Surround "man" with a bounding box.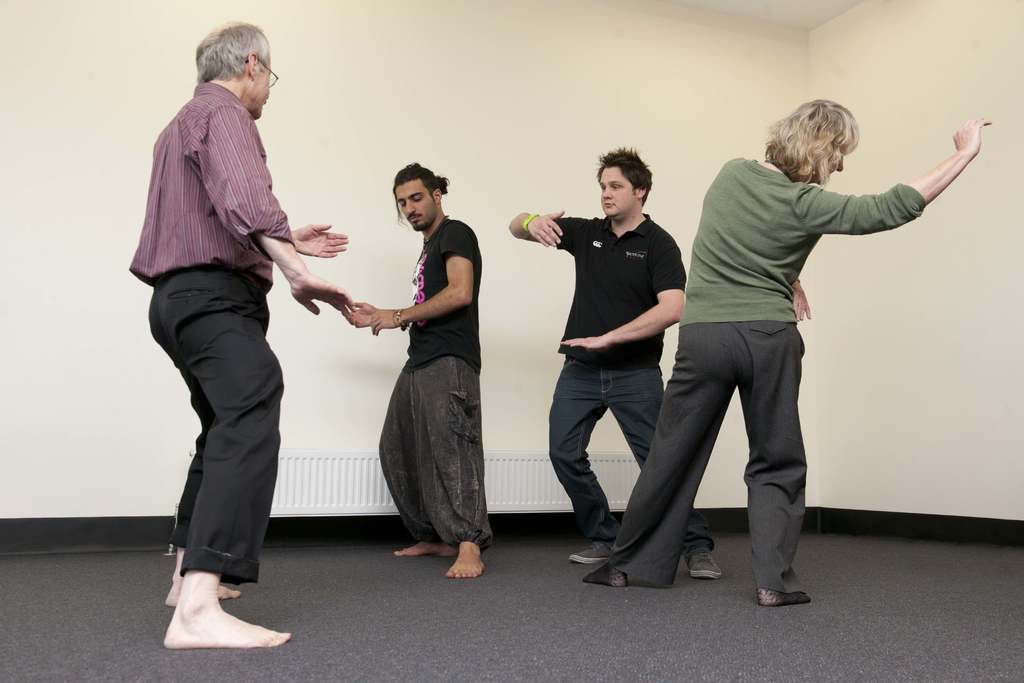
342/162/488/582.
